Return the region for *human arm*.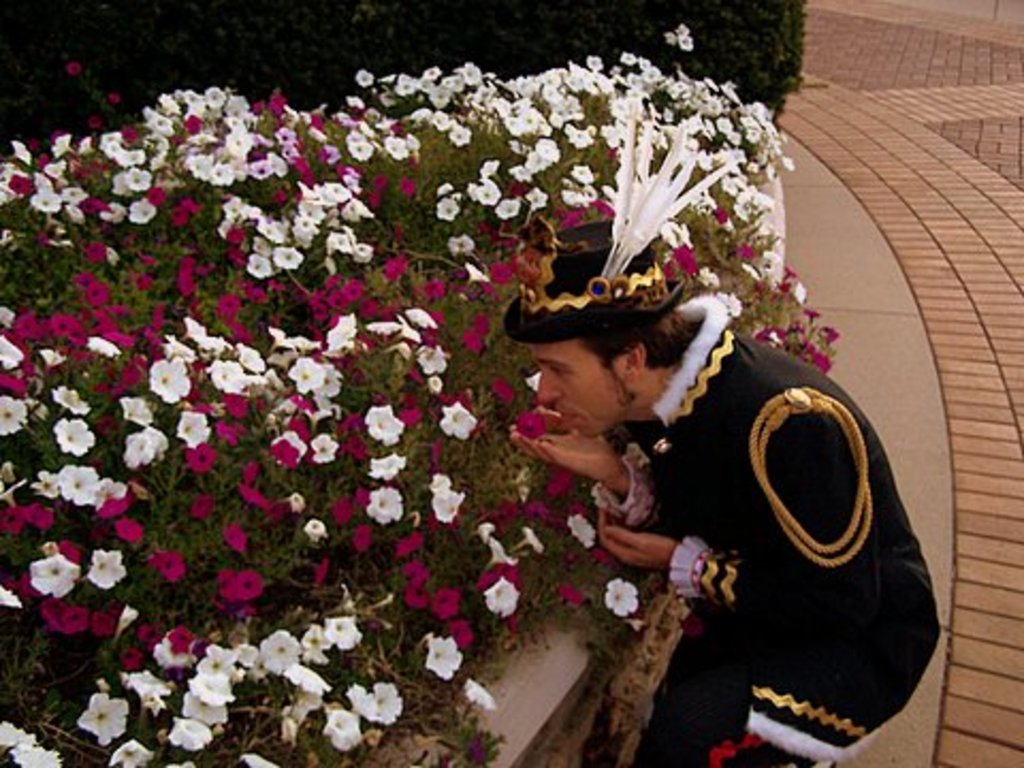
589 418 855 610.
